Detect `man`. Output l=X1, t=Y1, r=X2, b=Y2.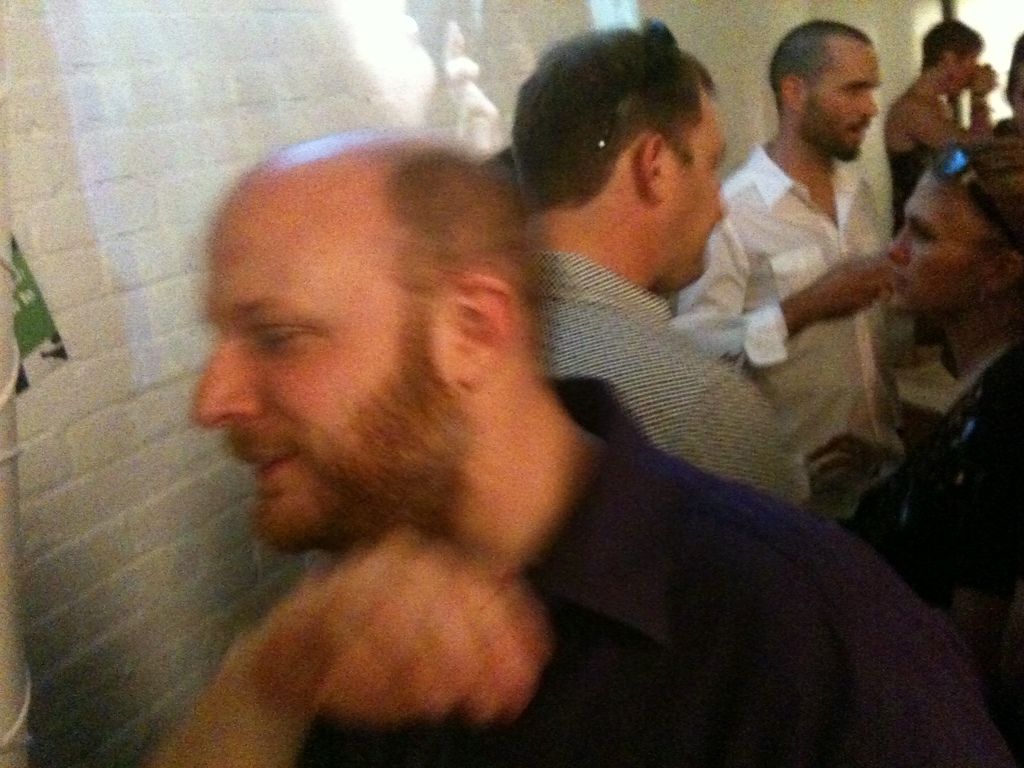
l=669, t=19, r=890, b=545.
